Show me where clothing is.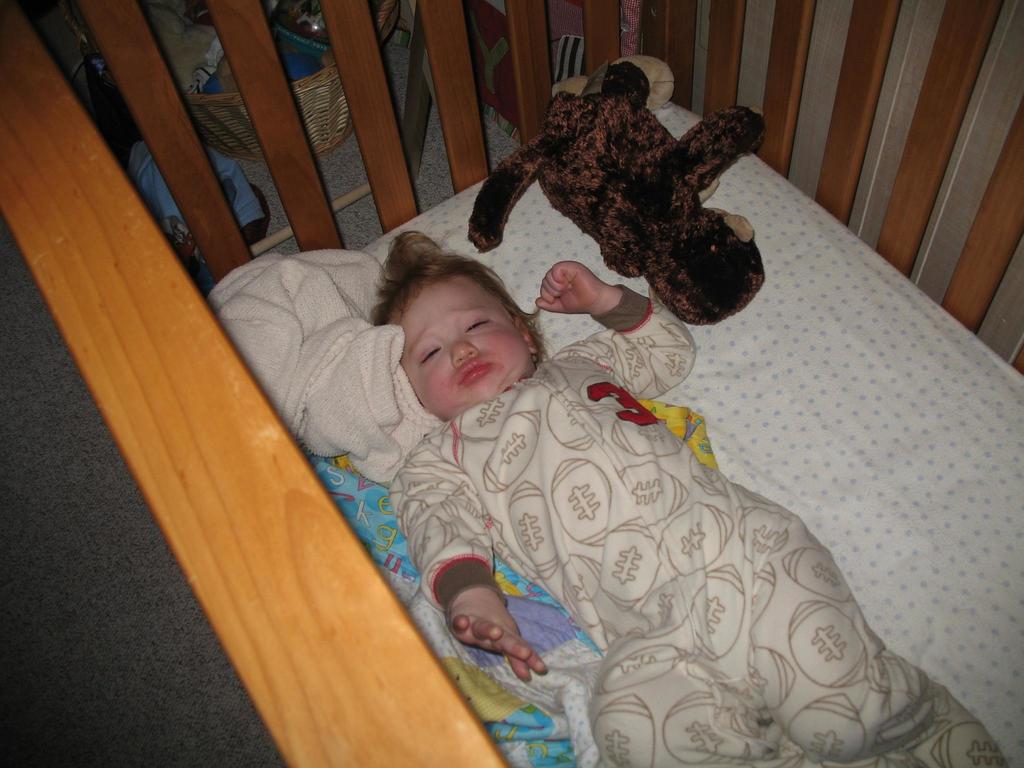
clothing is at 309 298 982 745.
